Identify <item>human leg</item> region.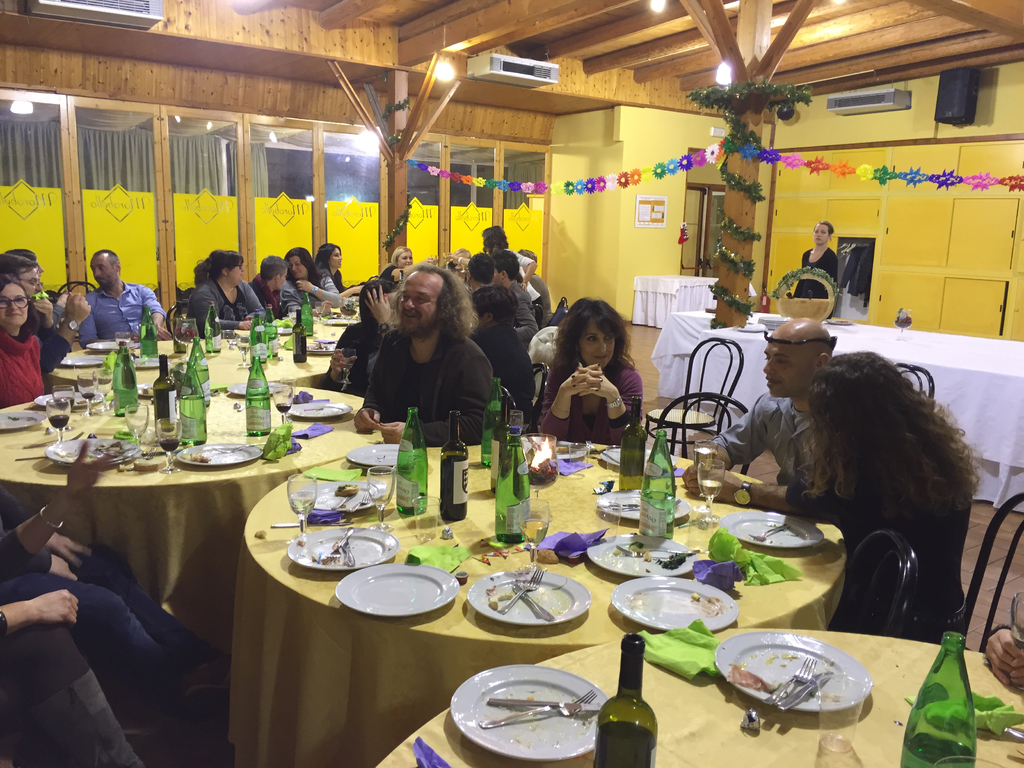
Region: bbox=[1, 567, 230, 755].
